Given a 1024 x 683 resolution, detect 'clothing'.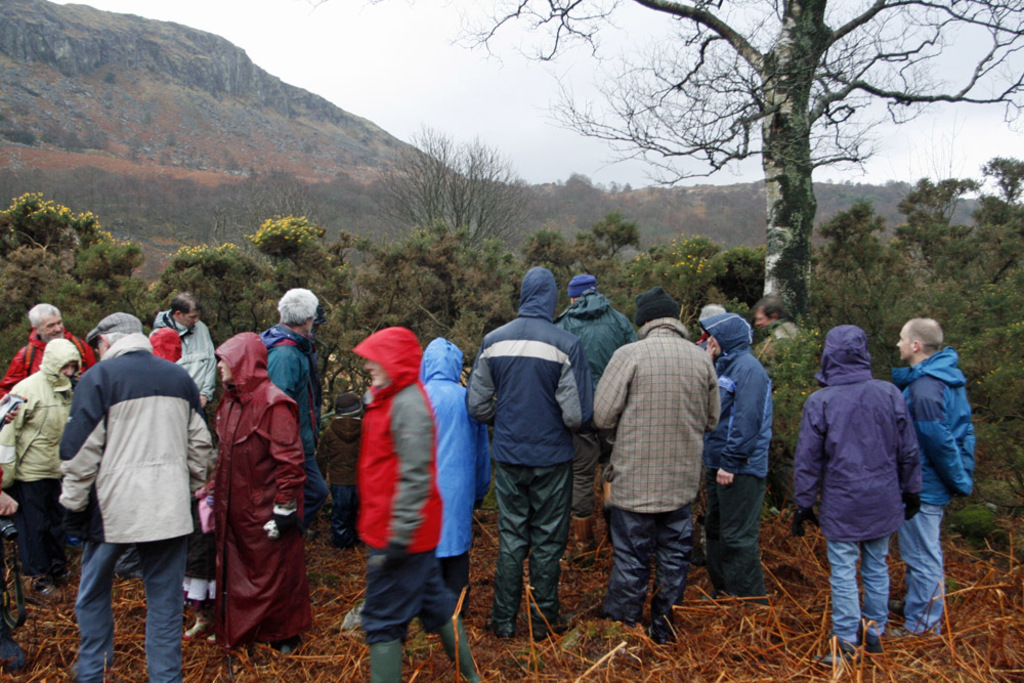
147:323:221:400.
